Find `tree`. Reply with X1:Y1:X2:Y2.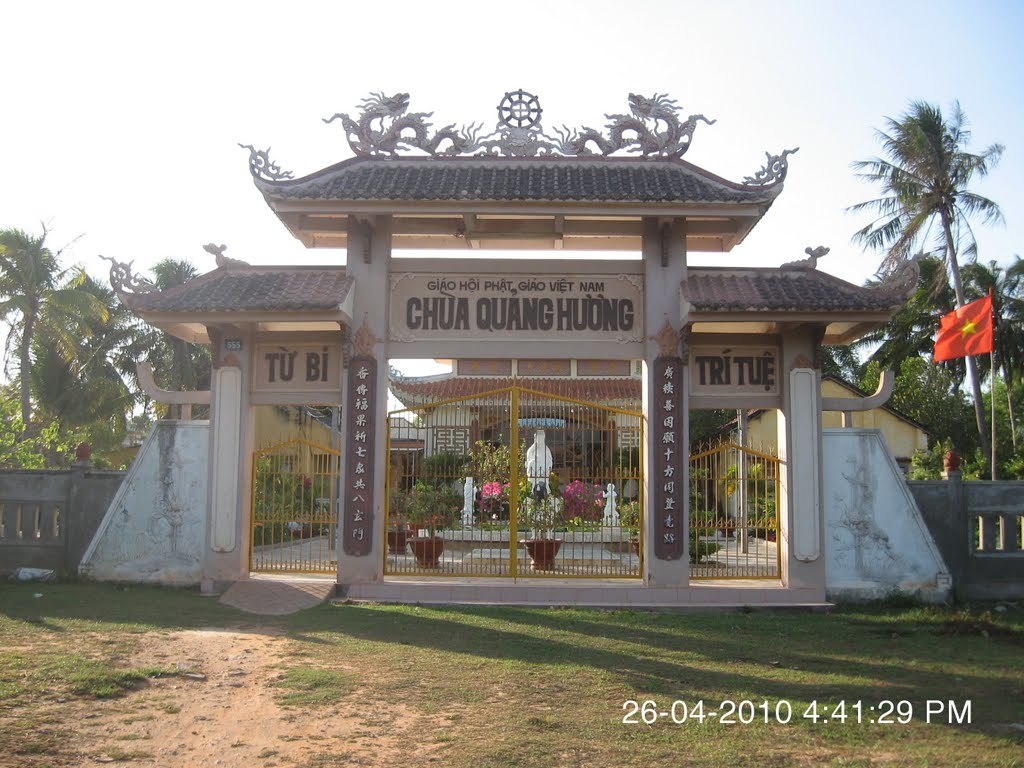
968:362:1023:416.
